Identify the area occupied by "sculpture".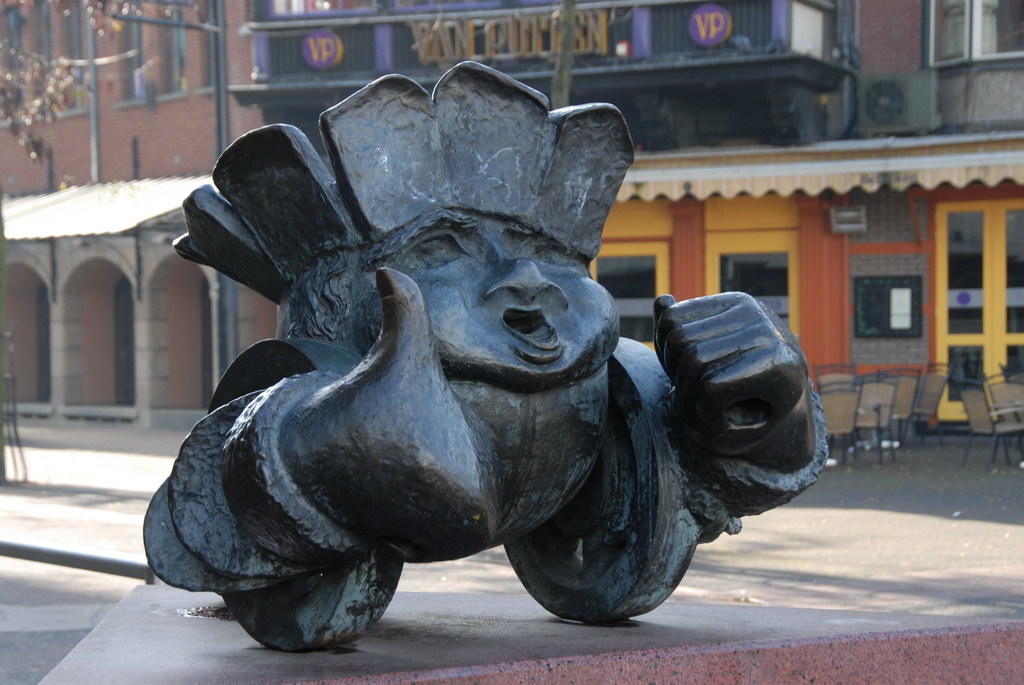
Area: <box>139,56,828,656</box>.
